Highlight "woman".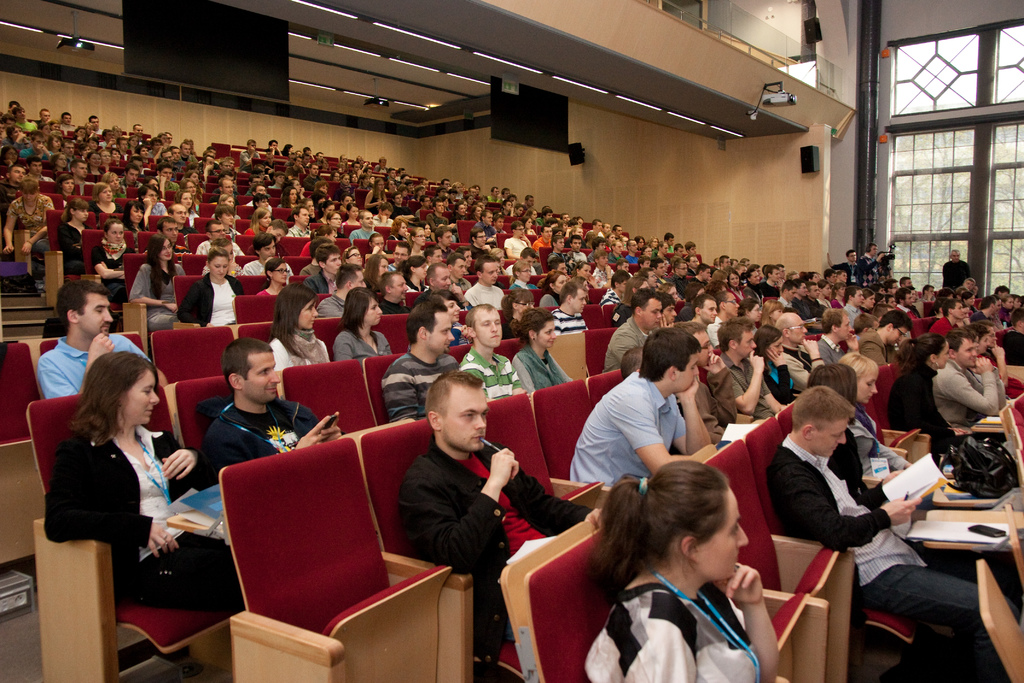
Highlighted region: box(8, 179, 58, 263).
